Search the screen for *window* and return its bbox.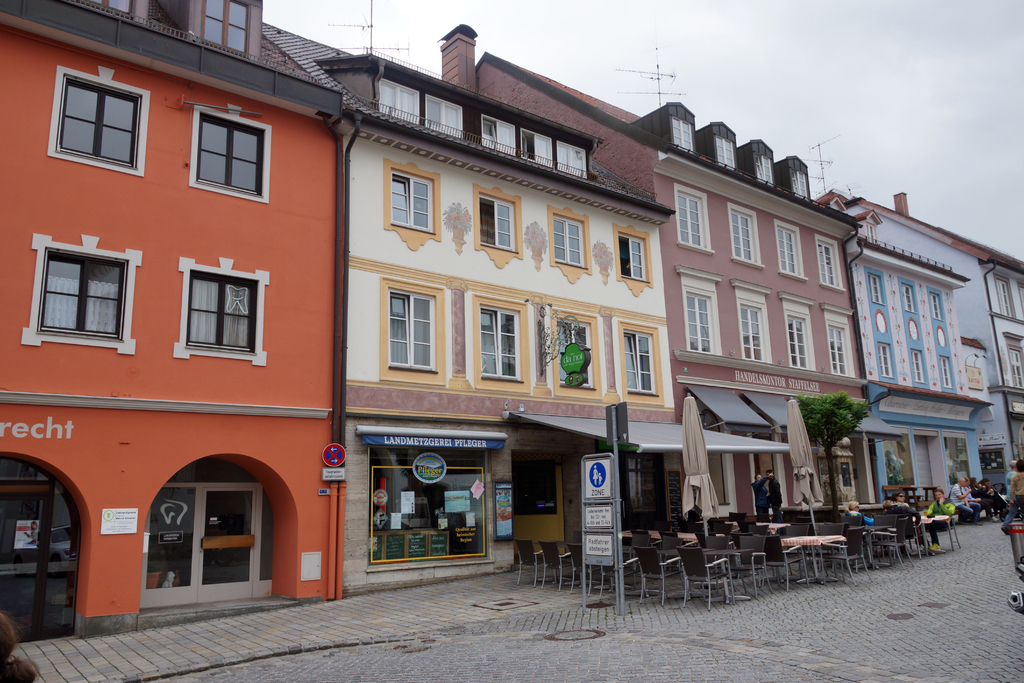
Found: (384,158,440,245).
